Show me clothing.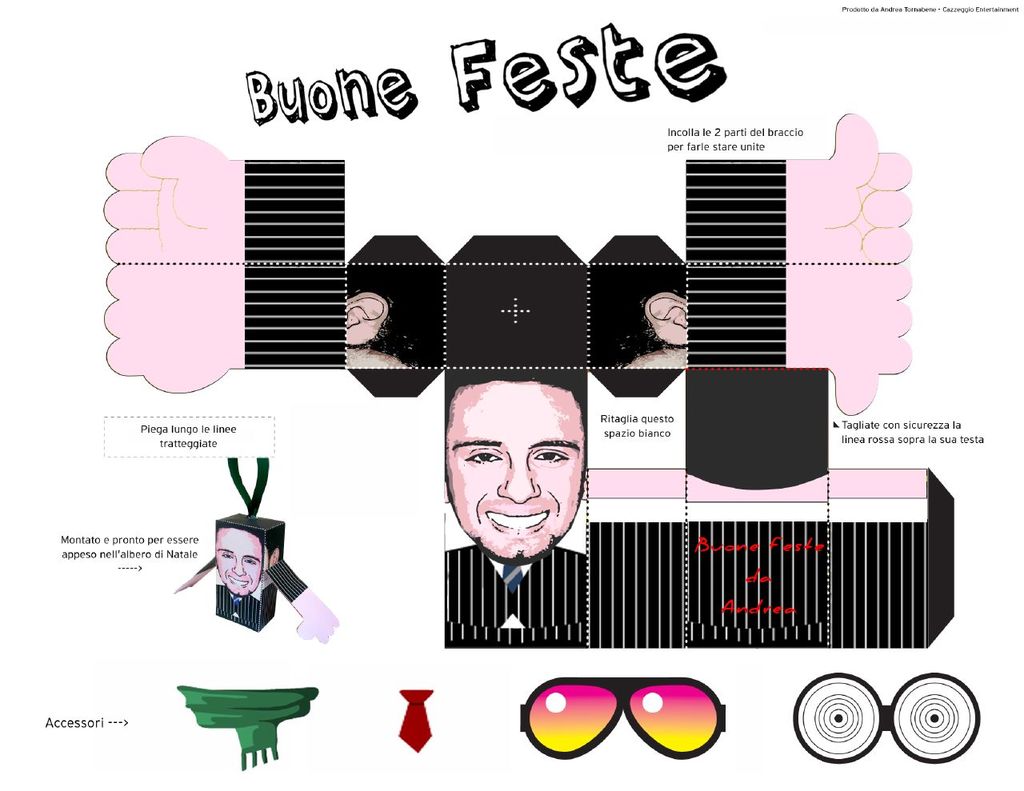
clothing is here: left=446, top=546, right=587, bottom=648.
